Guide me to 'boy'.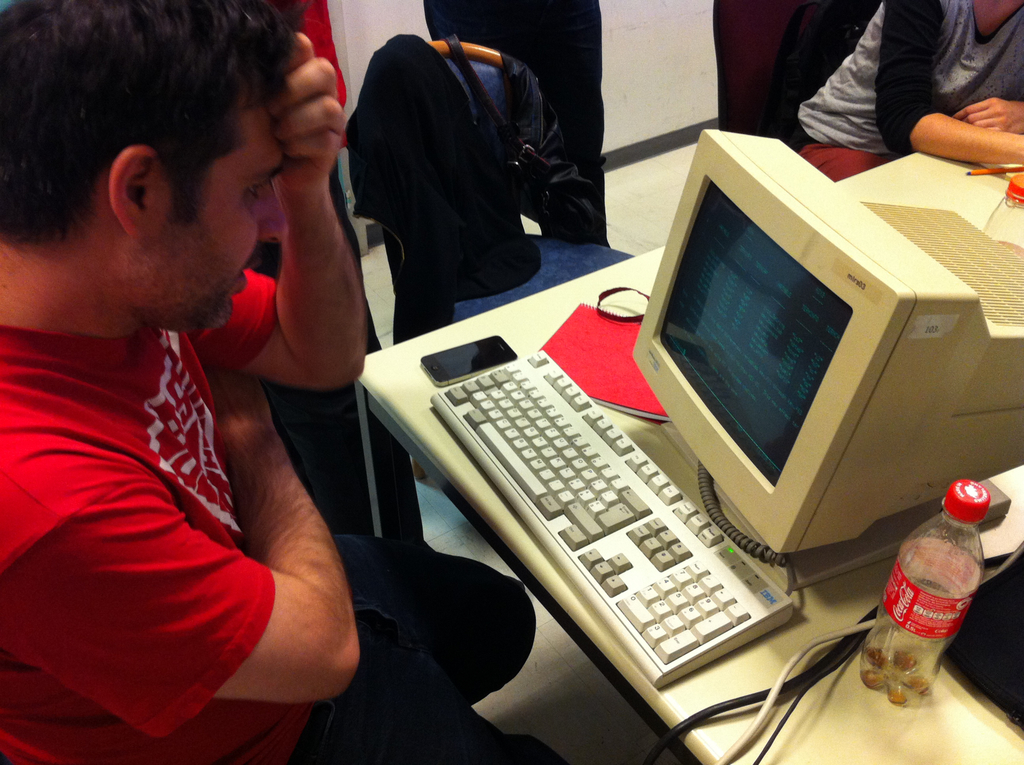
Guidance: bbox(0, 0, 573, 764).
